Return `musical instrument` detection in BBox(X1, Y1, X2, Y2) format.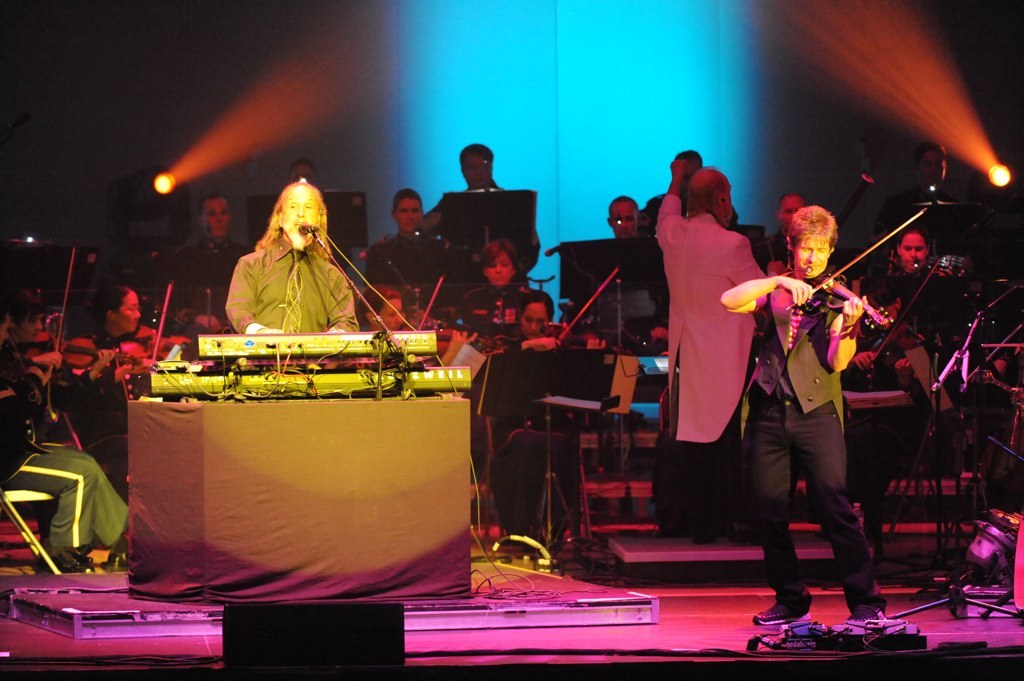
BBox(545, 269, 651, 364).
